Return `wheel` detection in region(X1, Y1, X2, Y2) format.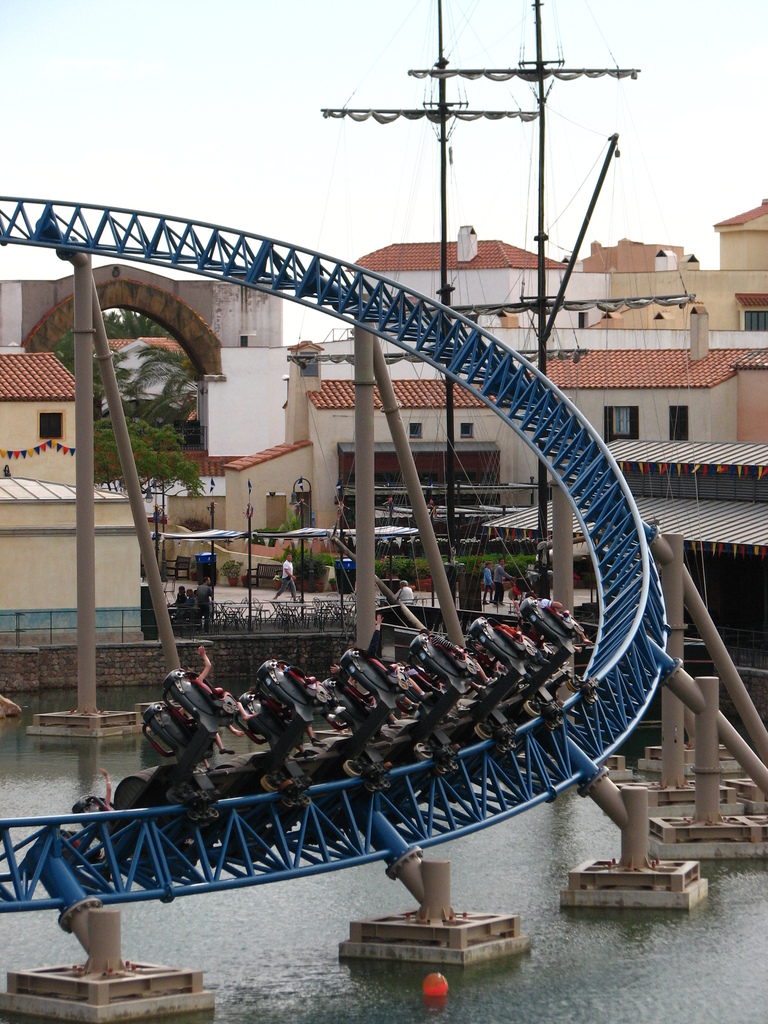
region(450, 740, 461, 751).
